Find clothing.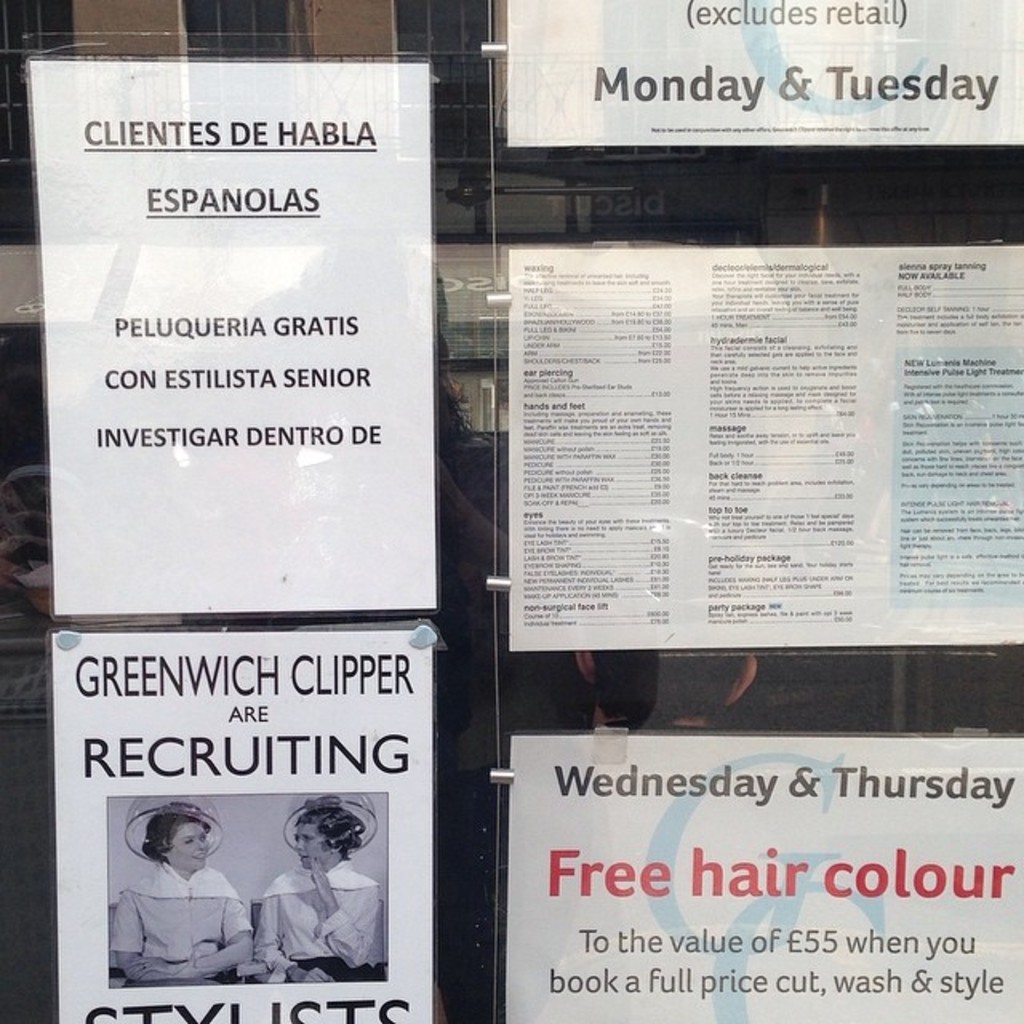
256,854,387,968.
